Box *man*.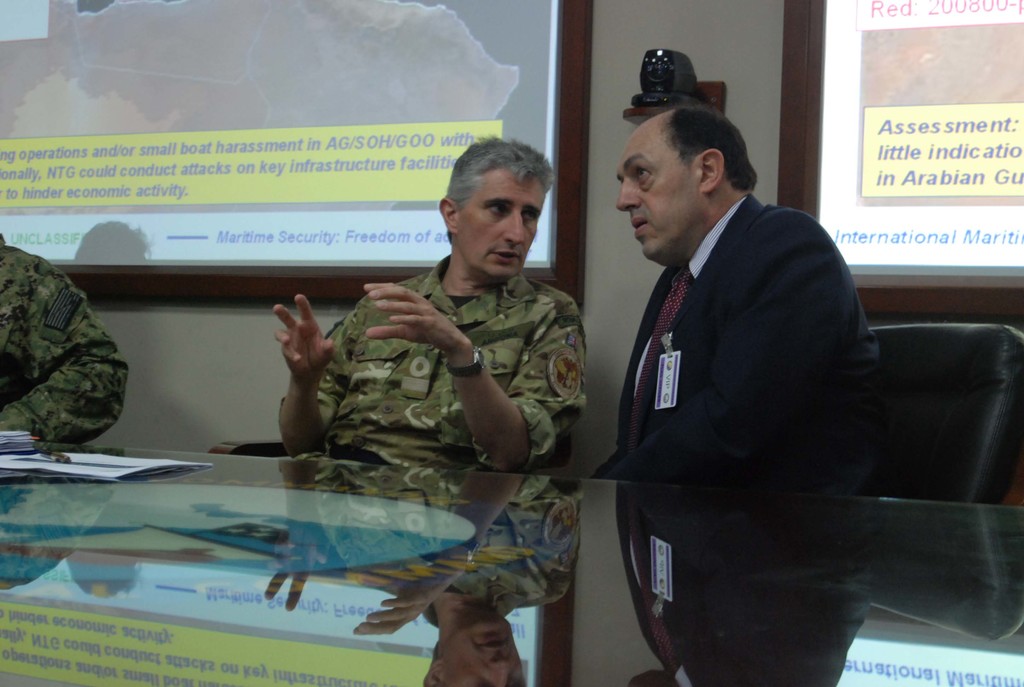
604:106:910:490.
